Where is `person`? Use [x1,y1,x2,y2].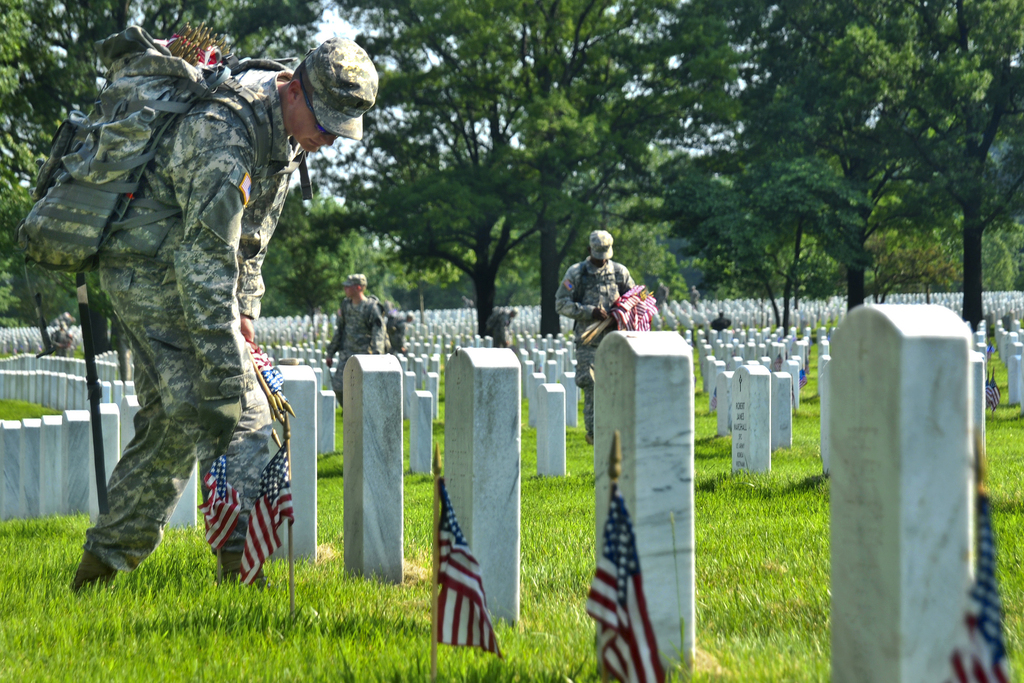
[46,317,74,363].
